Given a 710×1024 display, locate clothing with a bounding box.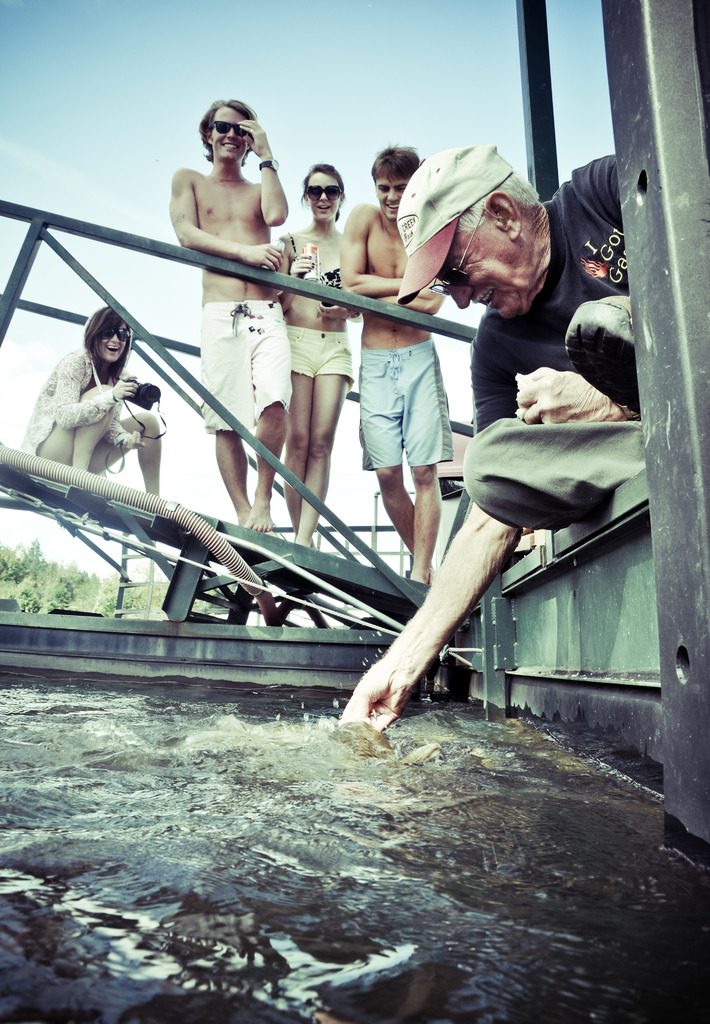
Located: <bbox>206, 297, 294, 436</bbox>.
